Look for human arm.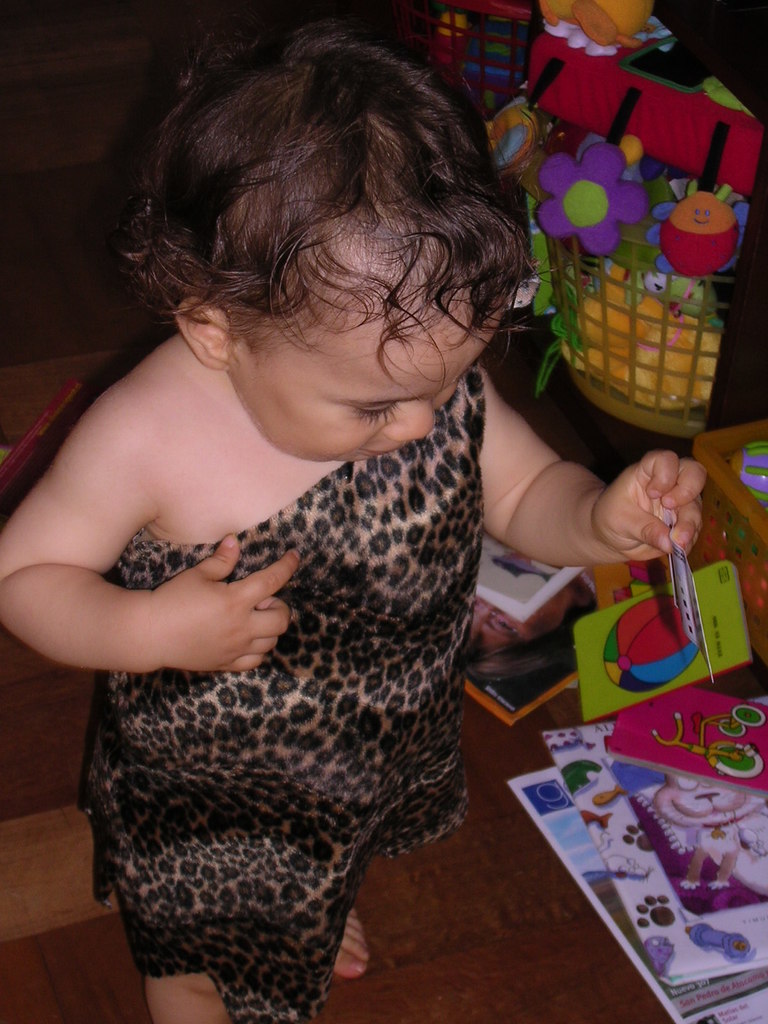
Found: [x1=479, y1=365, x2=707, y2=568].
